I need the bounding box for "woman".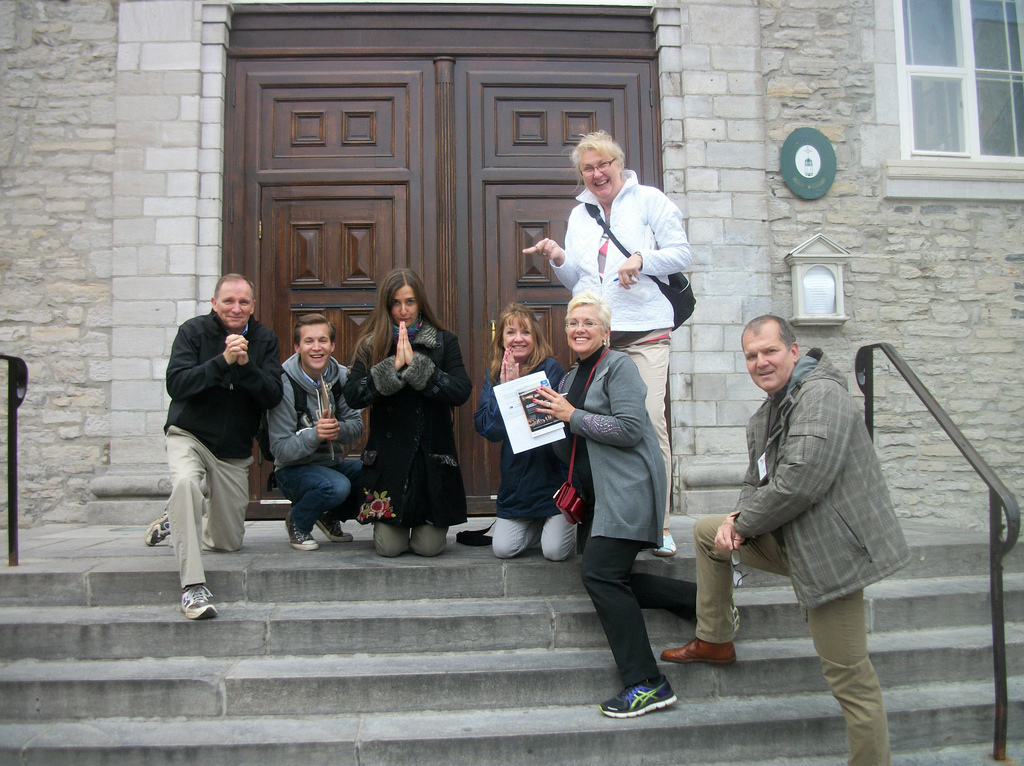
Here it is: (left=346, top=257, right=465, bottom=541).
